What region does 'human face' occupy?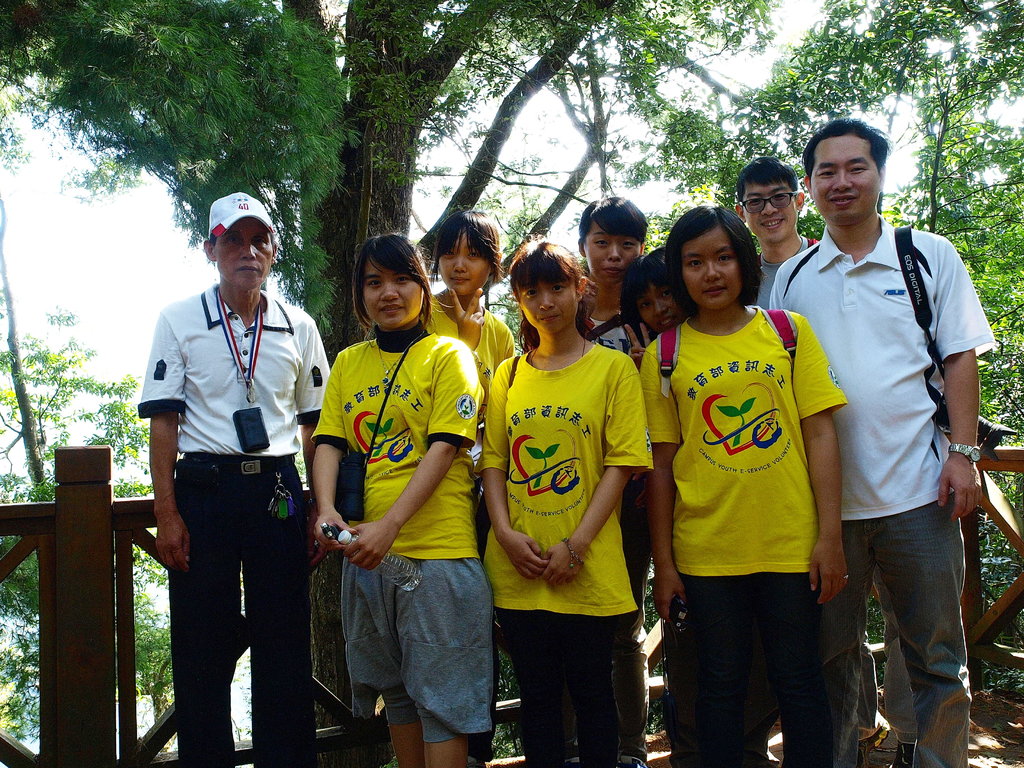
pyautogui.locateOnScreen(212, 220, 271, 284).
